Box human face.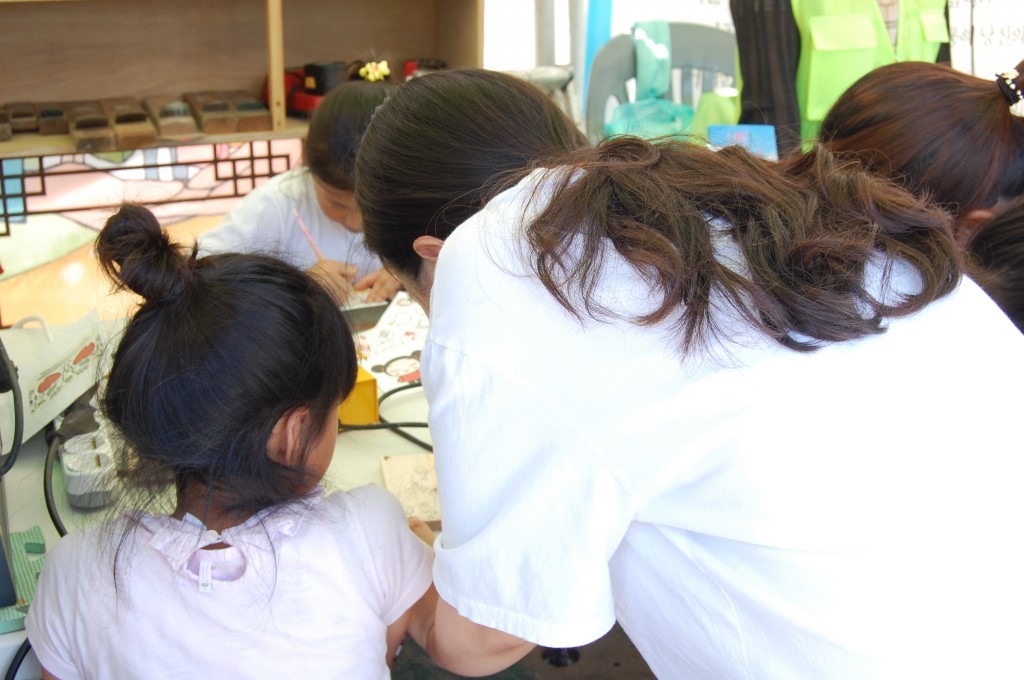
[x1=296, y1=405, x2=336, y2=485].
